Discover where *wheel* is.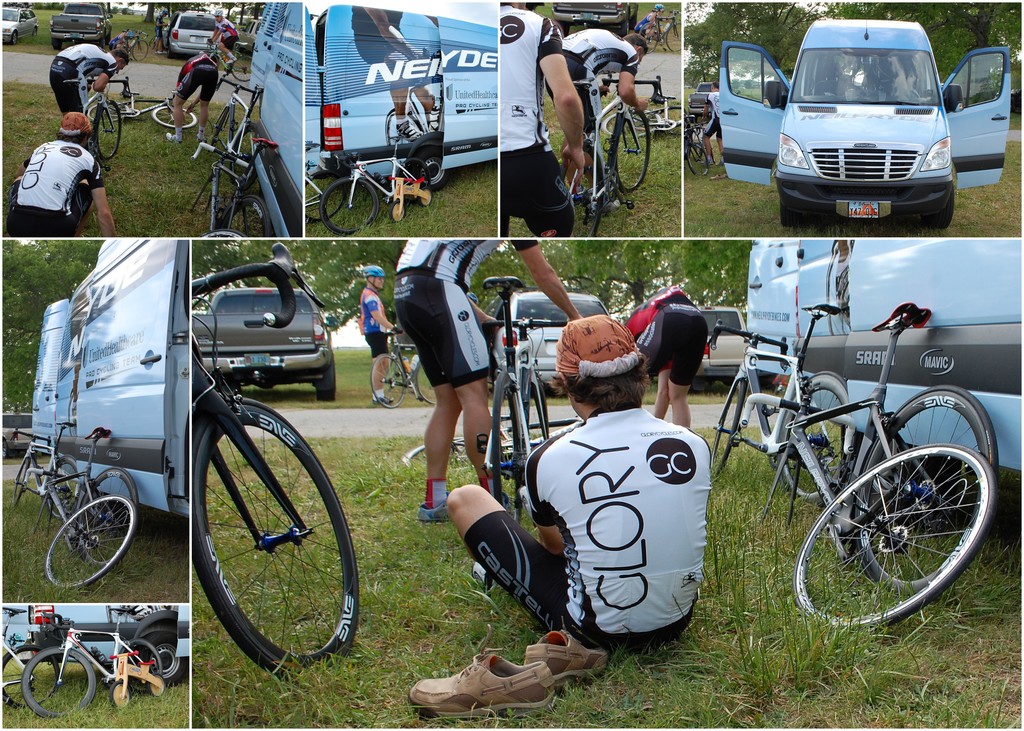
Discovered at bbox=[390, 204, 406, 222].
